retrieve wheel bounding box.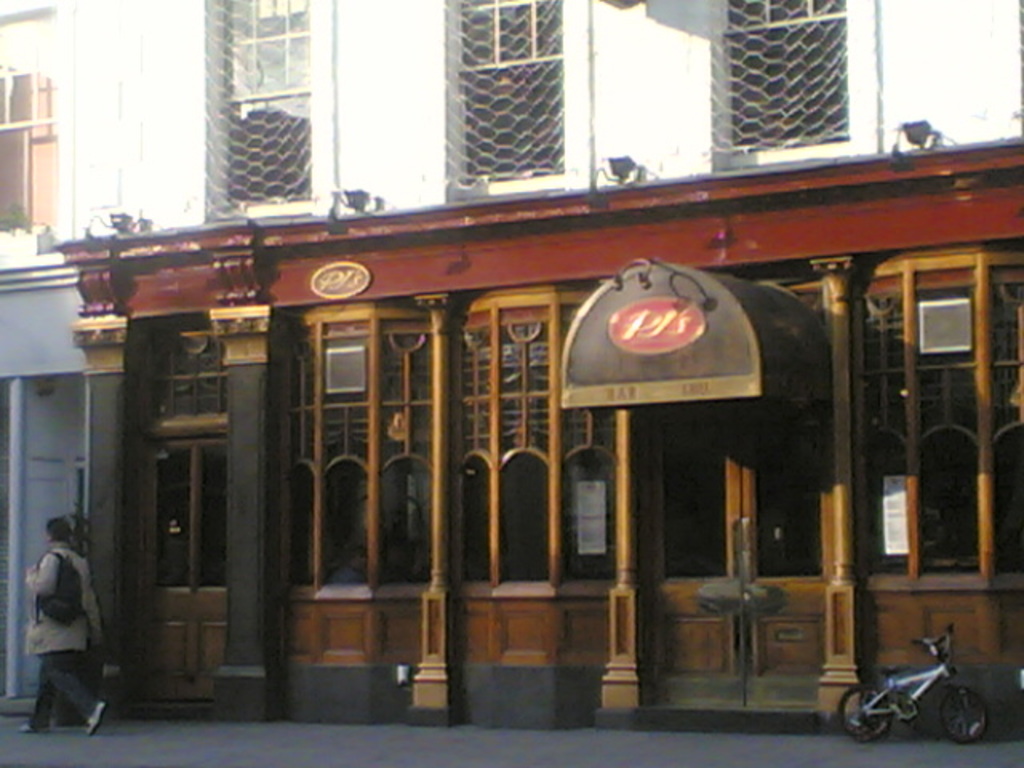
Bounding box: <box>939,686,990,746</box>.
